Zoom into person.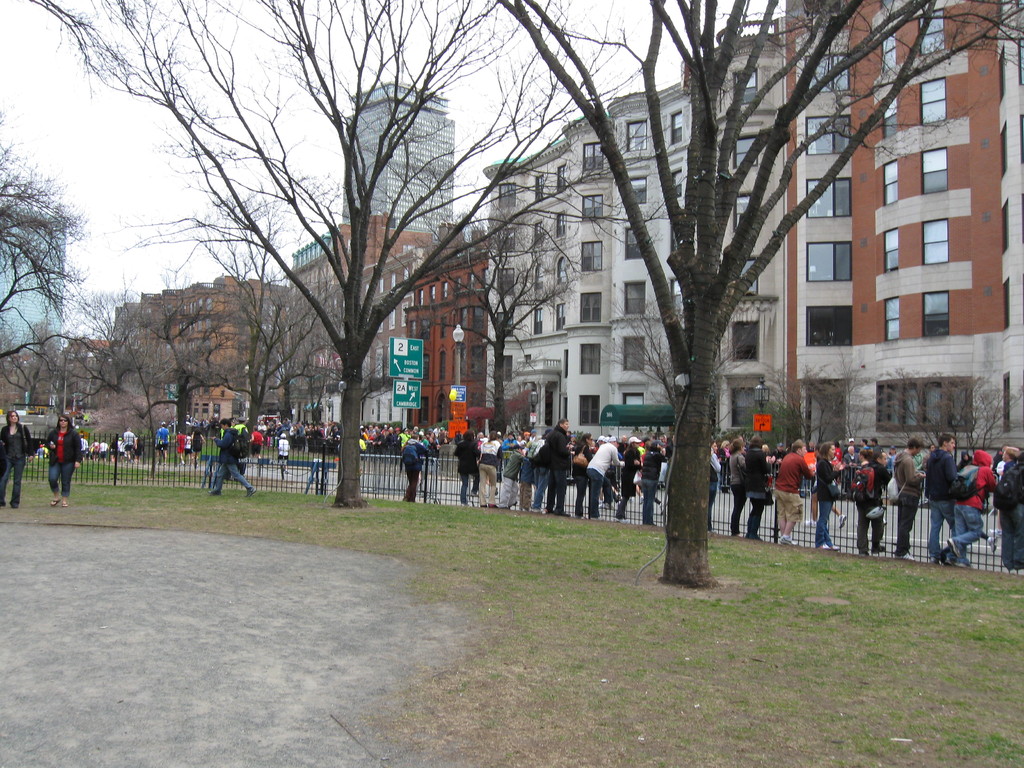
Zoom target: 0, 411, 33, 510.
